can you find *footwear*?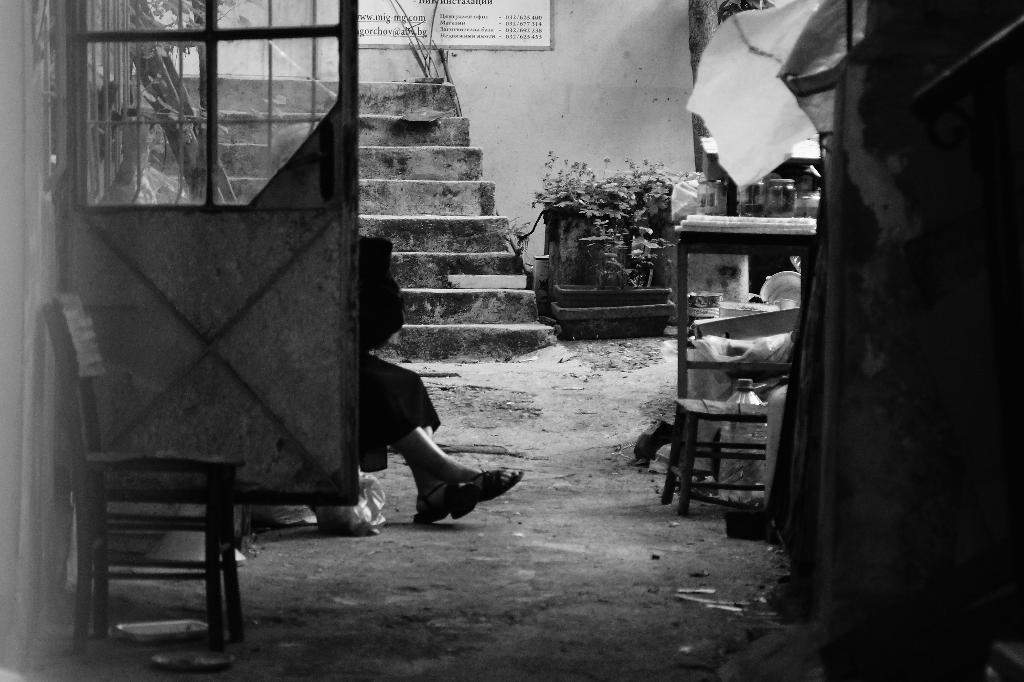
Yes, bounding box: detection(411, 483, 478, 531).
